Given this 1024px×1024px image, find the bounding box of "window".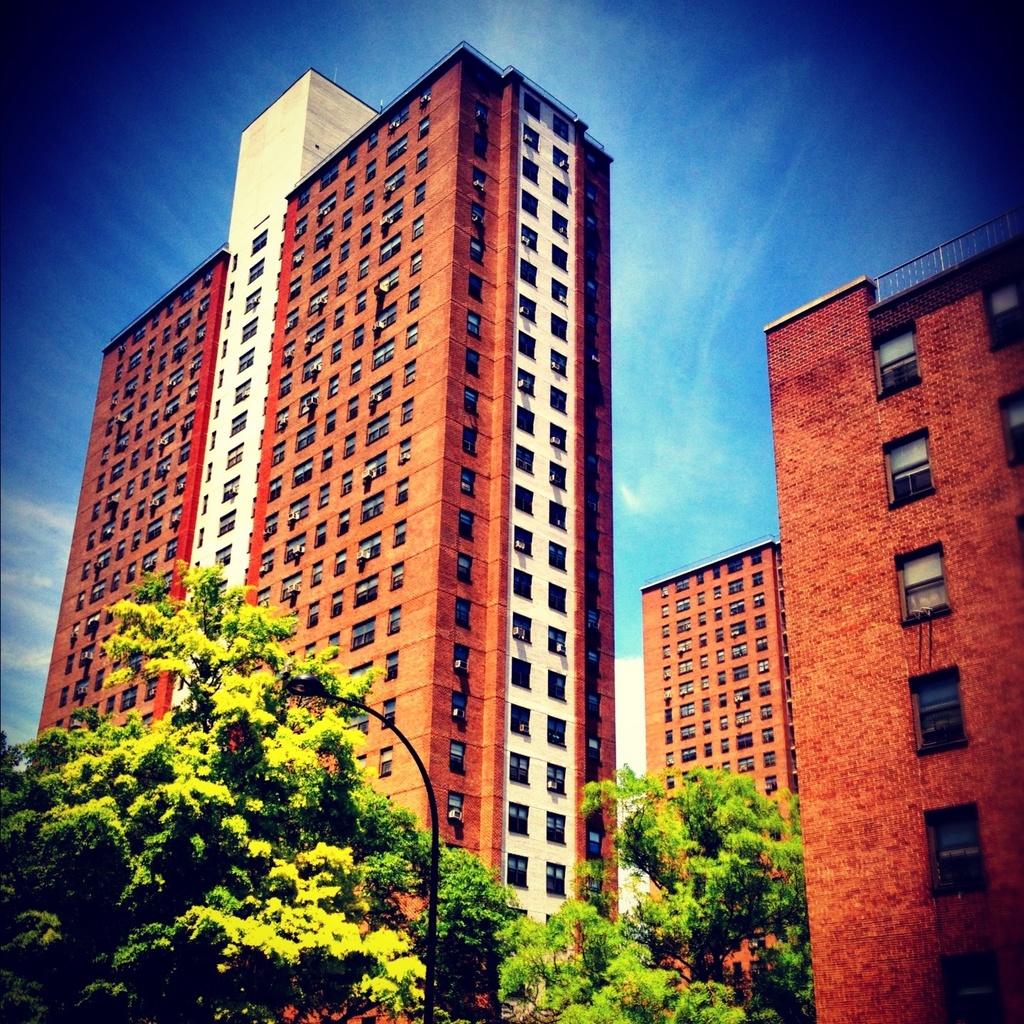
352 324 364 351.
